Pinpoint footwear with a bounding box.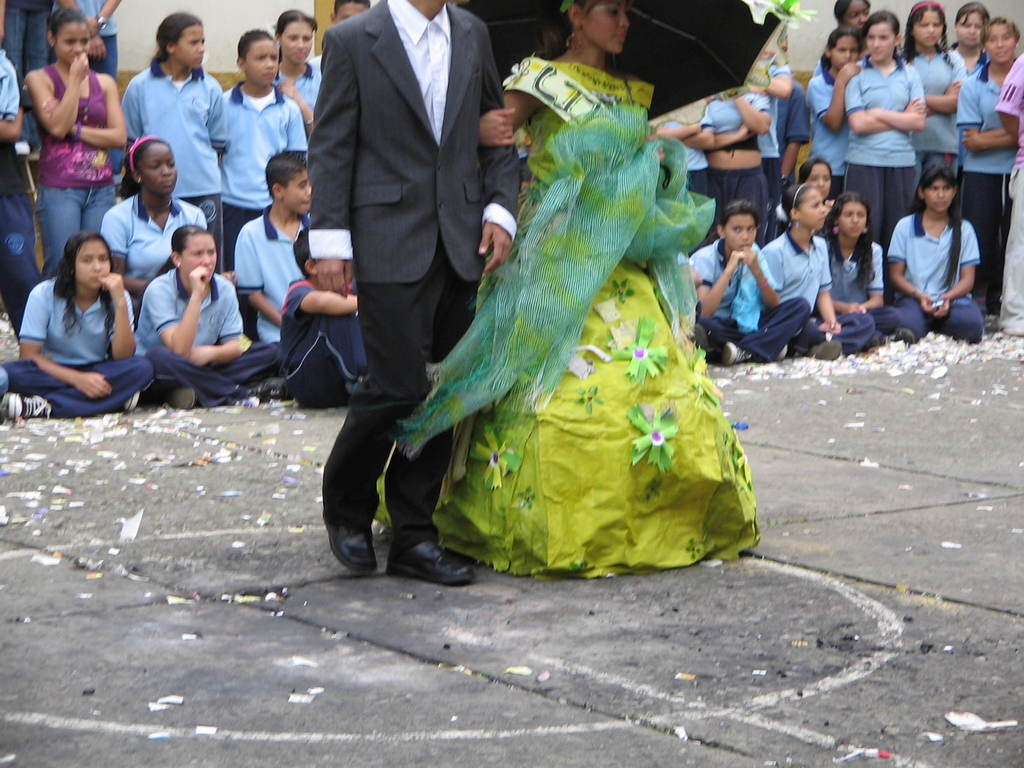
716,342,746,372.
